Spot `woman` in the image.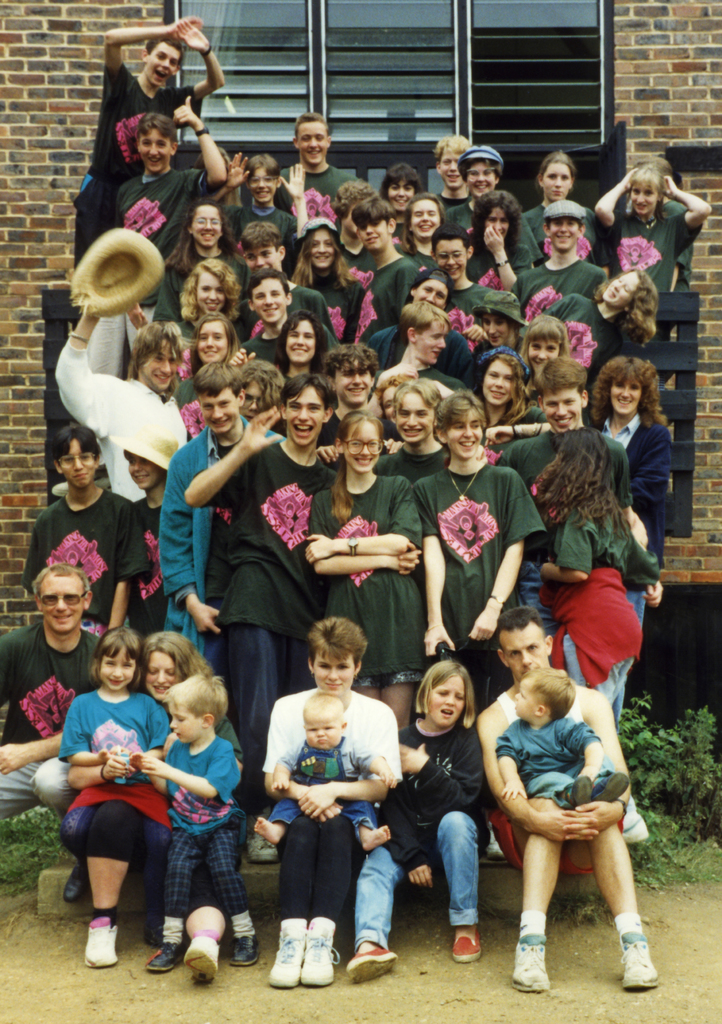
`woman` found at region(374, 383, 458, 486).
